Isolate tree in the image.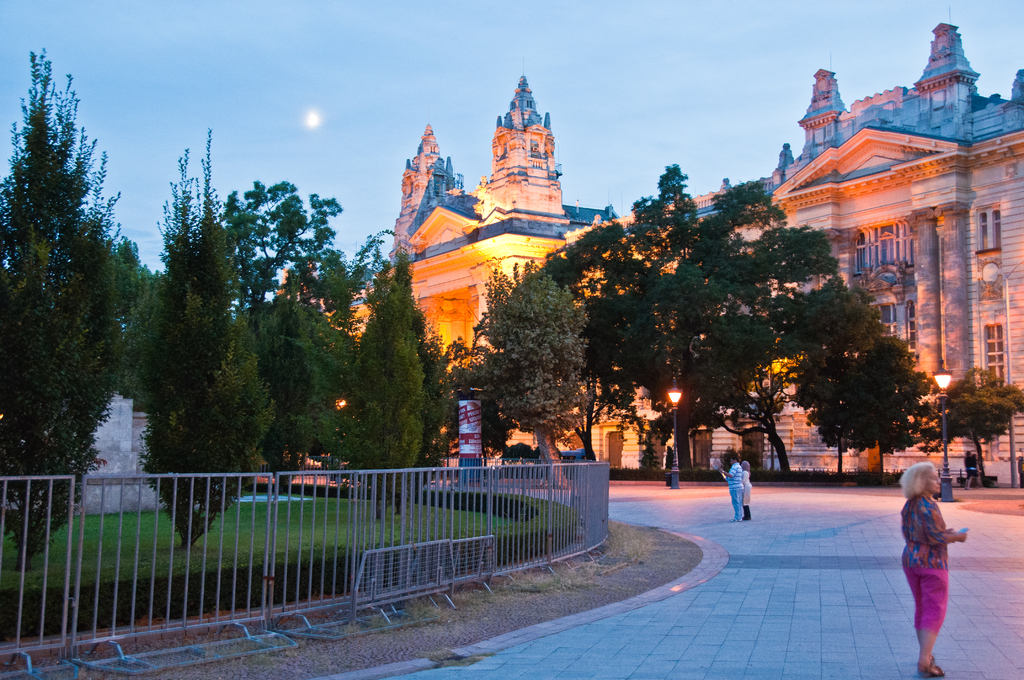
Isolated region: [left=434, top=255, right=575, bottom=451].
